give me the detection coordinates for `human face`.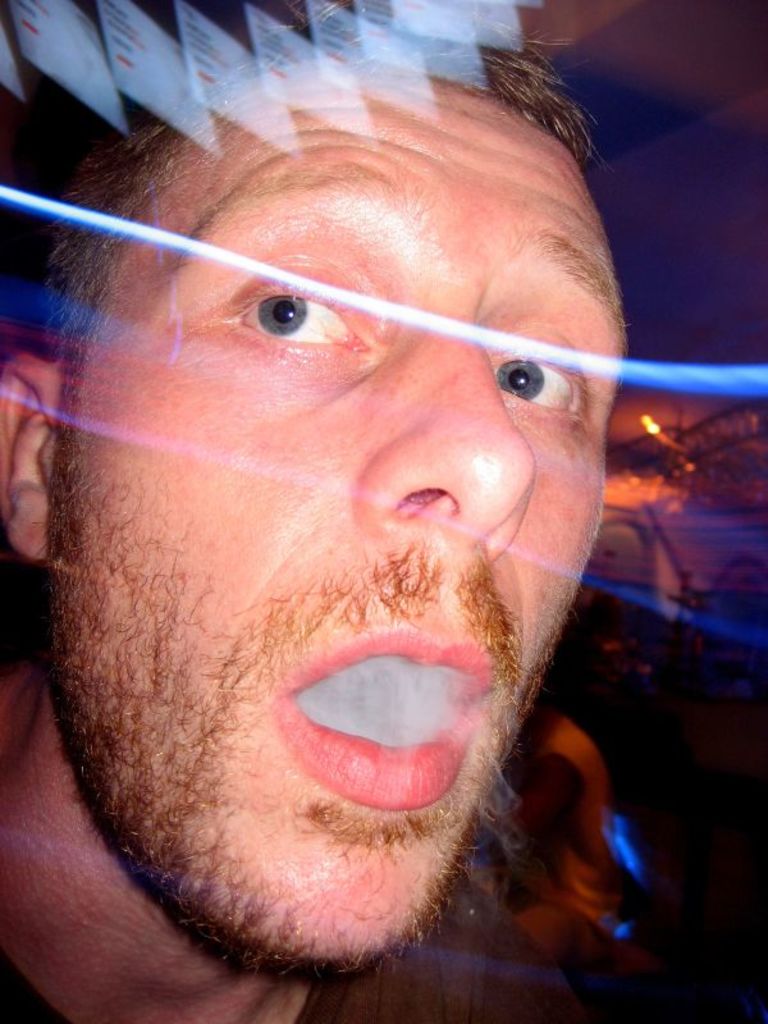
<region>41, 60, 627, 959</region>.
